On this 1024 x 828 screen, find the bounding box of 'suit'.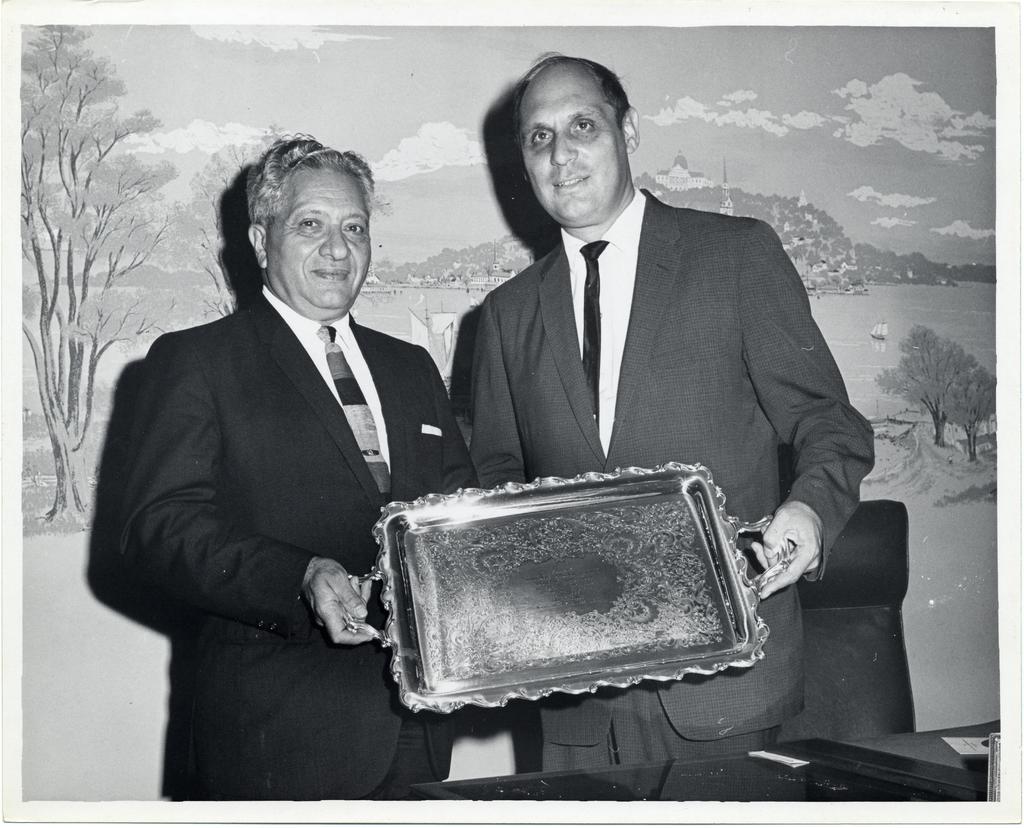
Bounding box: <box>107,156,468,780</box>.
